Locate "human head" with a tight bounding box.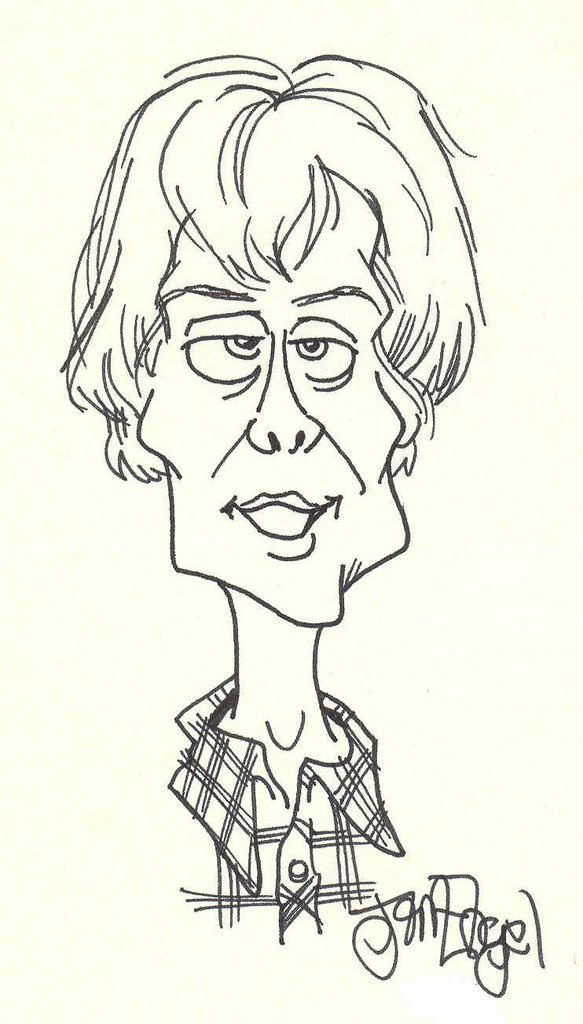
x1=60, y1=60, x2=485, y2=629.
